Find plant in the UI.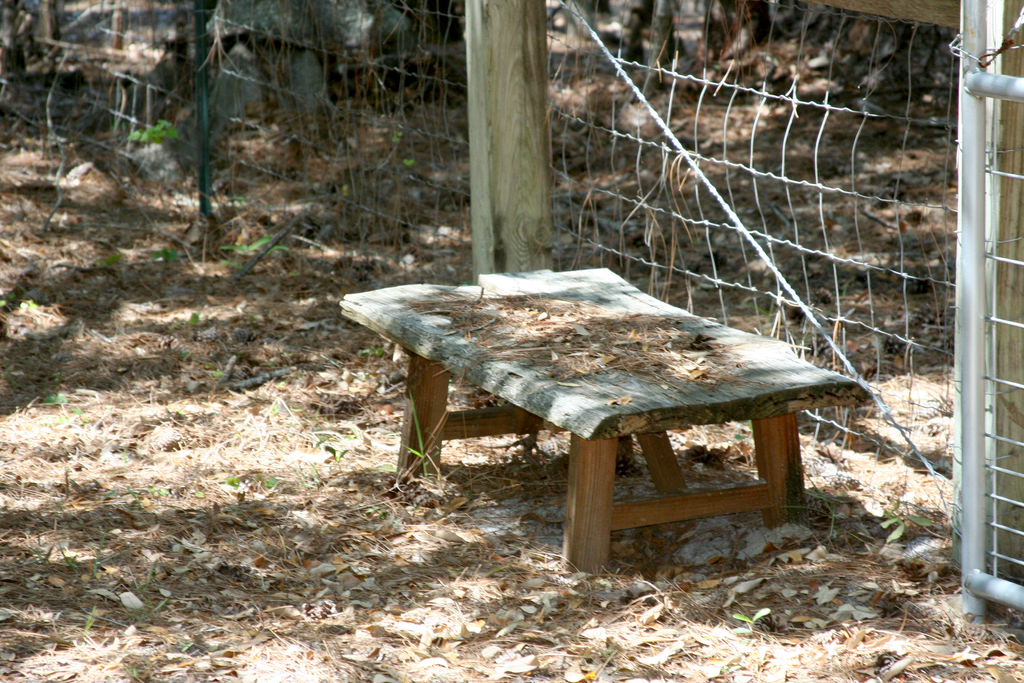
UI element at [left=147, top=245, right=182, bottom=269].
